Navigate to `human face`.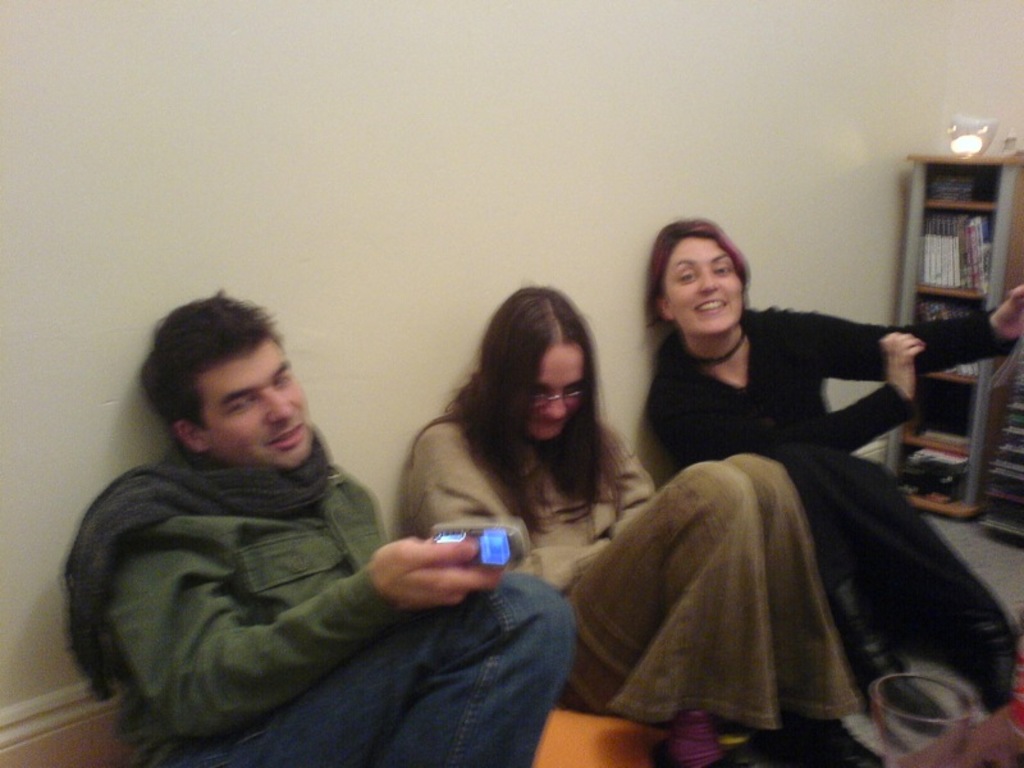
Navigation target: [218, 346, 310, 465].
